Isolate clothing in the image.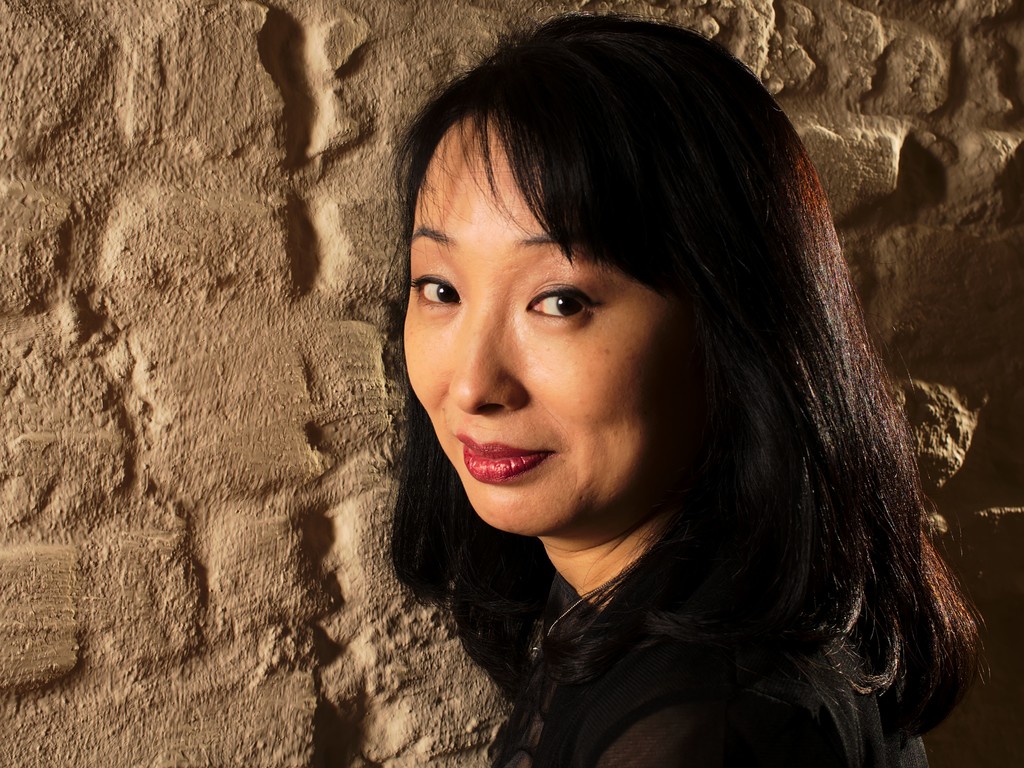
Isolated region: [493, 567, 927, 767].
